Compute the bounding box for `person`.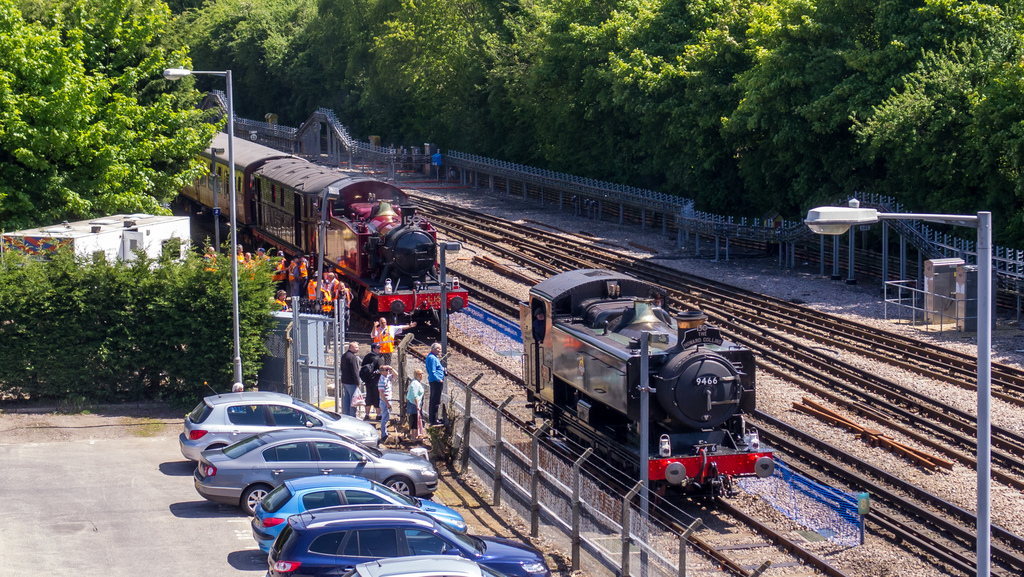
339 339 369 416.
